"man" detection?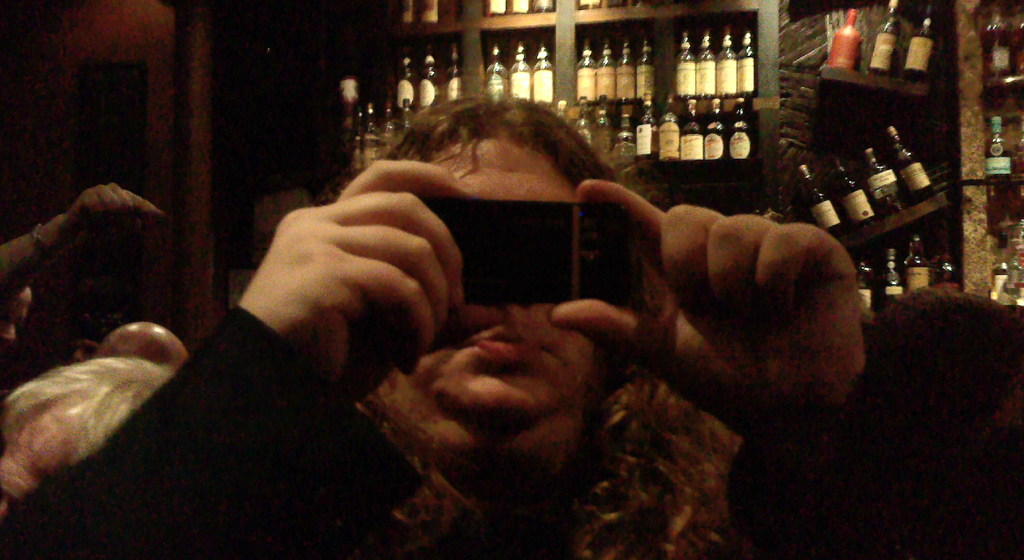
pyautogui.locateOnScreen(0, 90, 866, 559)
